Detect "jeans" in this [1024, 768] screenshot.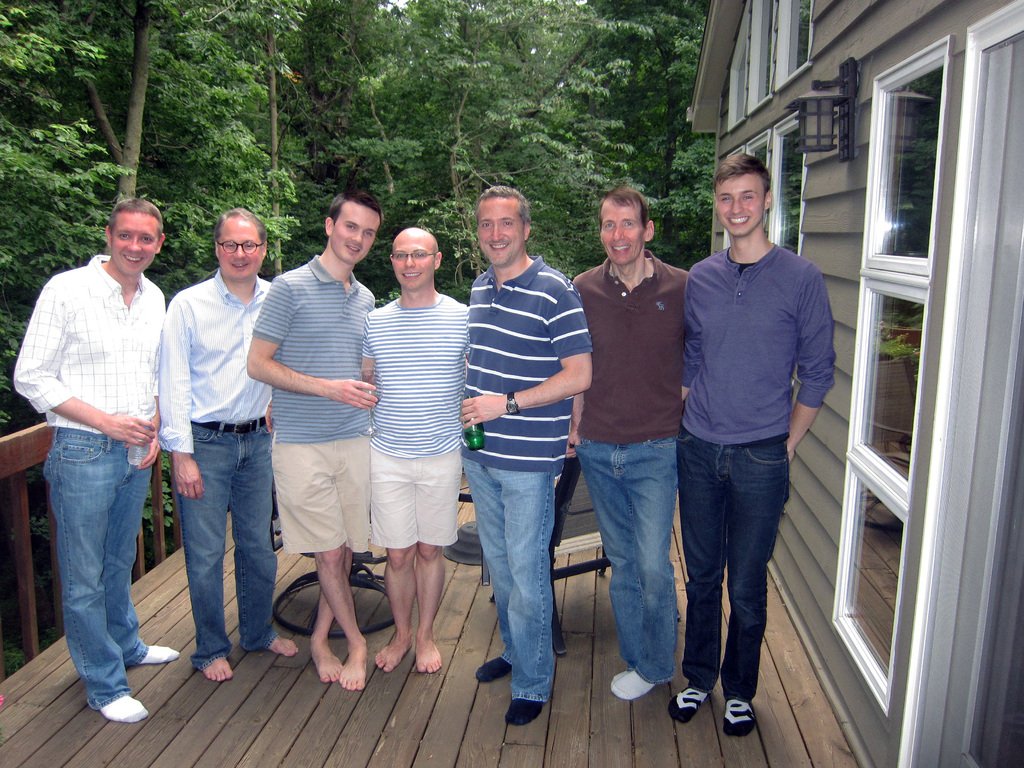
Detection: 466:463:554:703.
